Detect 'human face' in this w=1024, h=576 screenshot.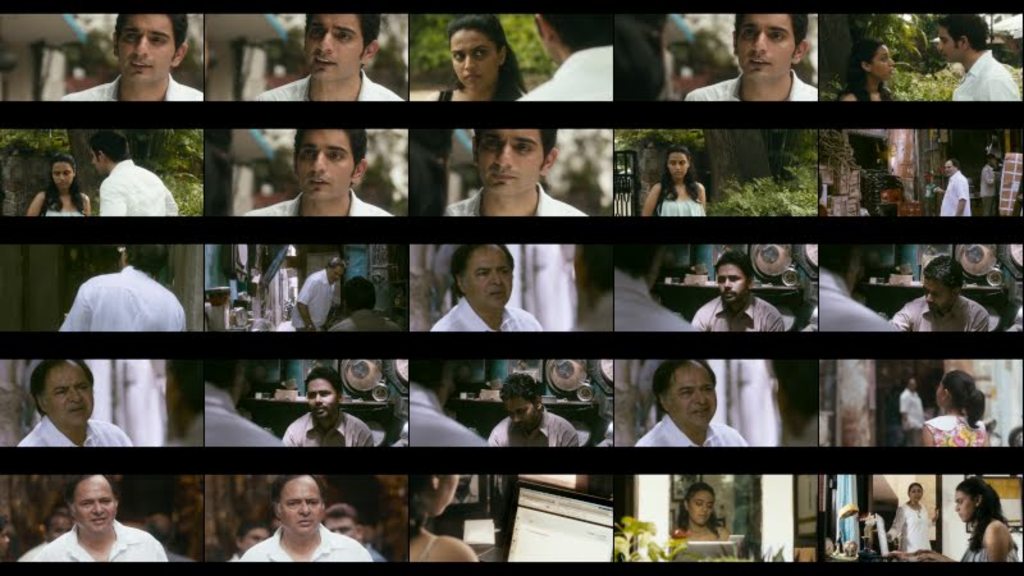
Detection: bbox(933, 26, 960, 64).
